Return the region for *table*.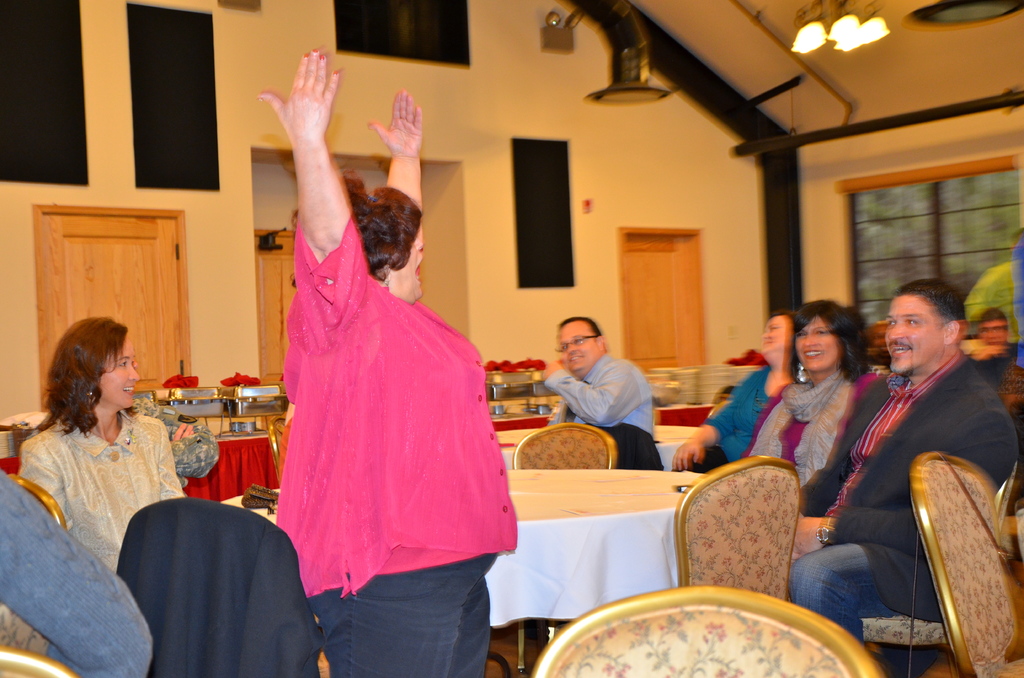
[433,445,845,647].
